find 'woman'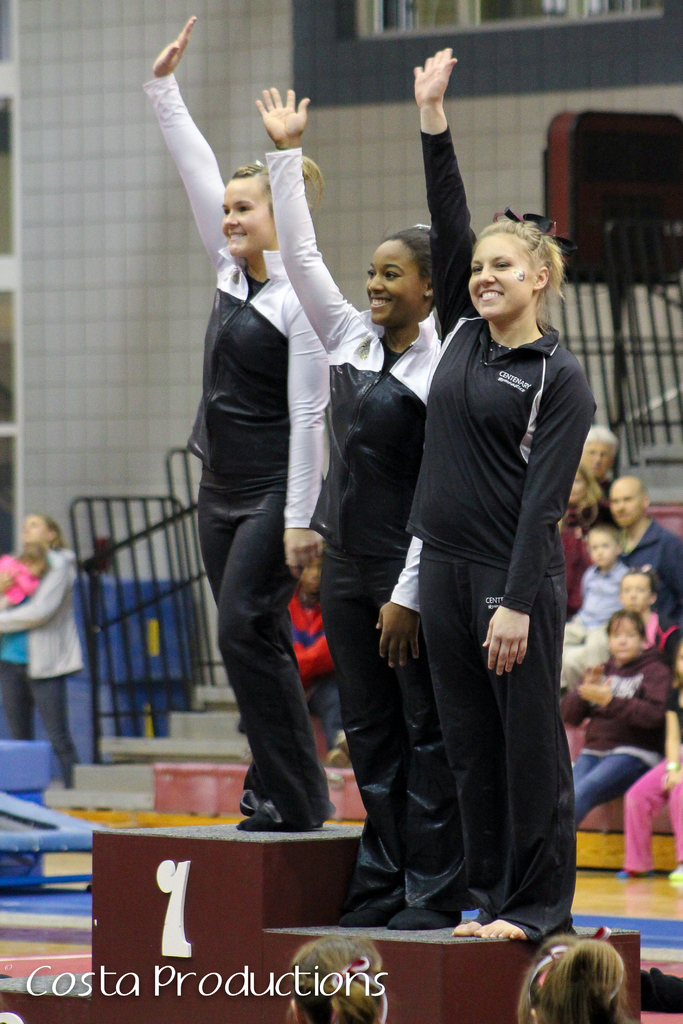
bbox=[0, 513, 71, 786]
